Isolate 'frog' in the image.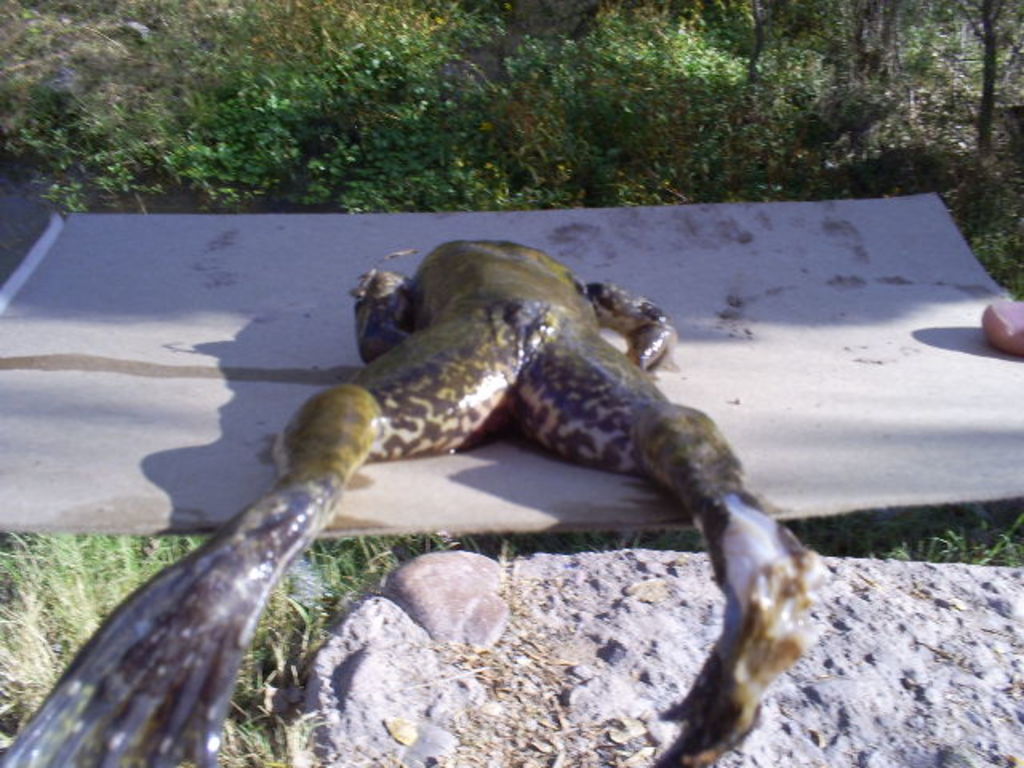
Isolated region: bbox(2, 240, 824, 766).
